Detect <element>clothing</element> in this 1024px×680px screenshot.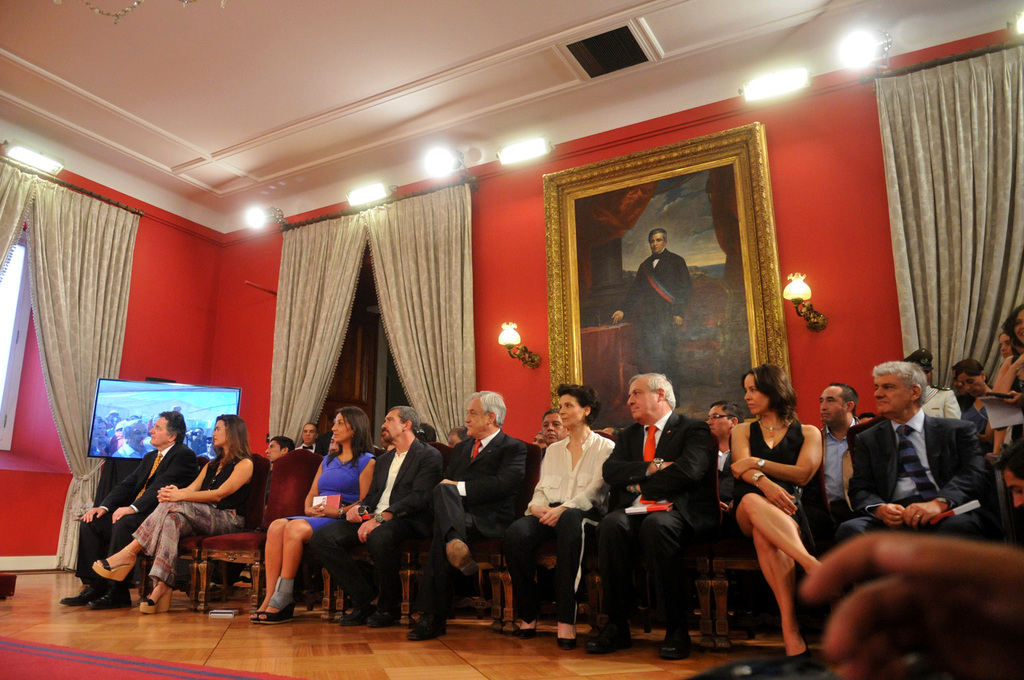
Detection: bbox(618, 246, 689, 401).
